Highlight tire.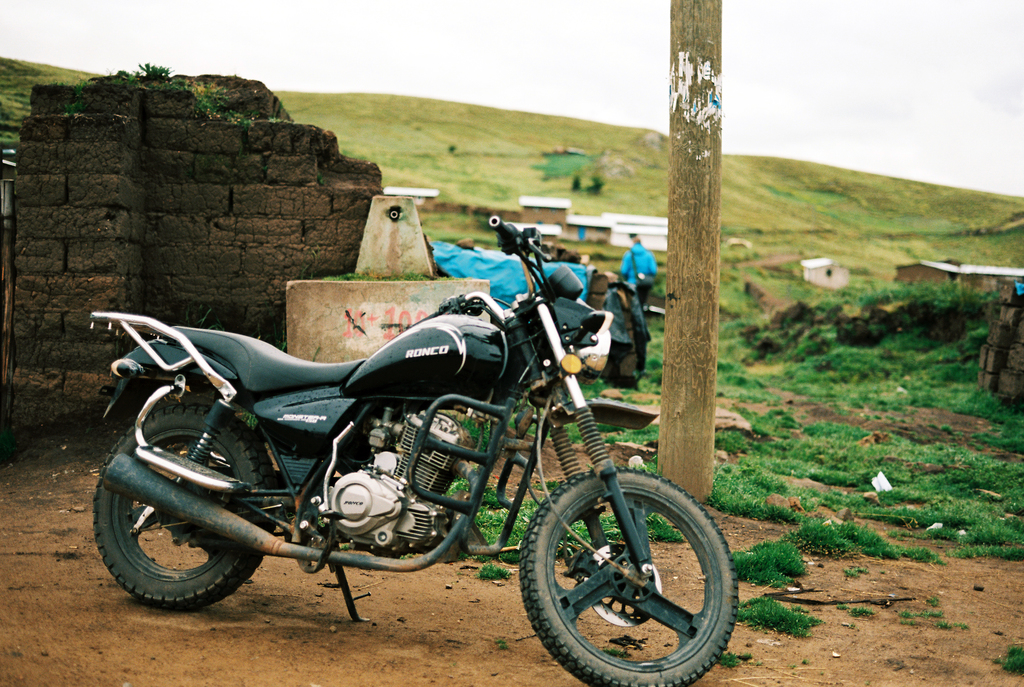
Highlighted region: rect(522, 467, 724, 675).
